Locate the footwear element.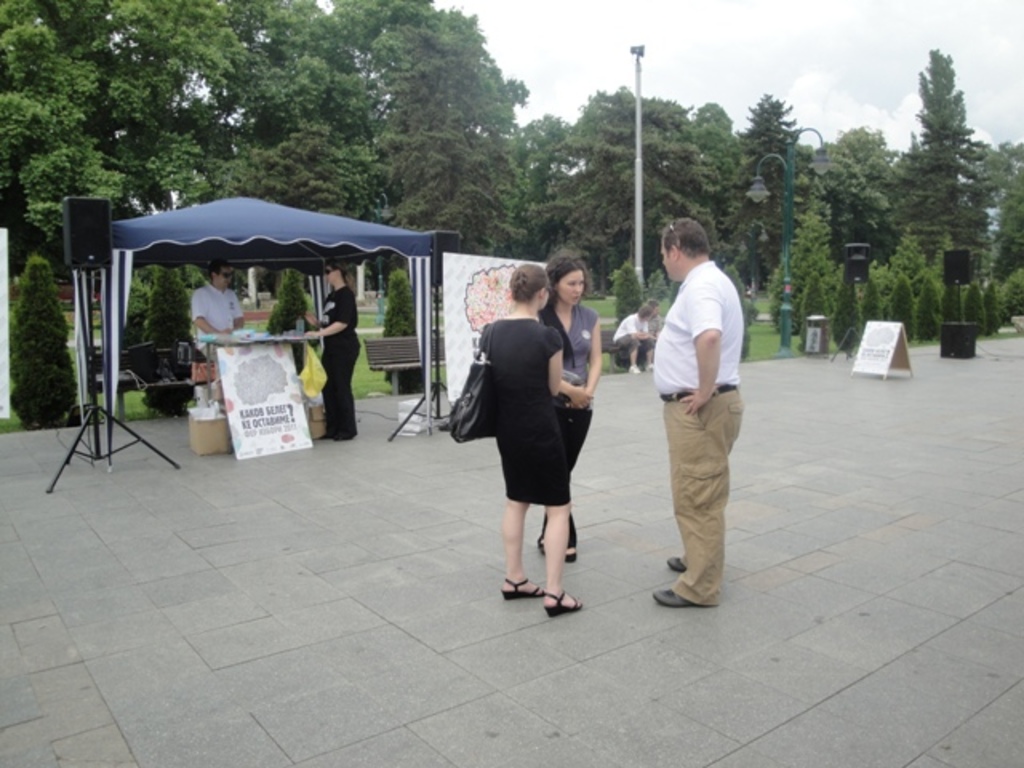
Element bbox: x1=662 y1=555 x2=685 y2=576.
